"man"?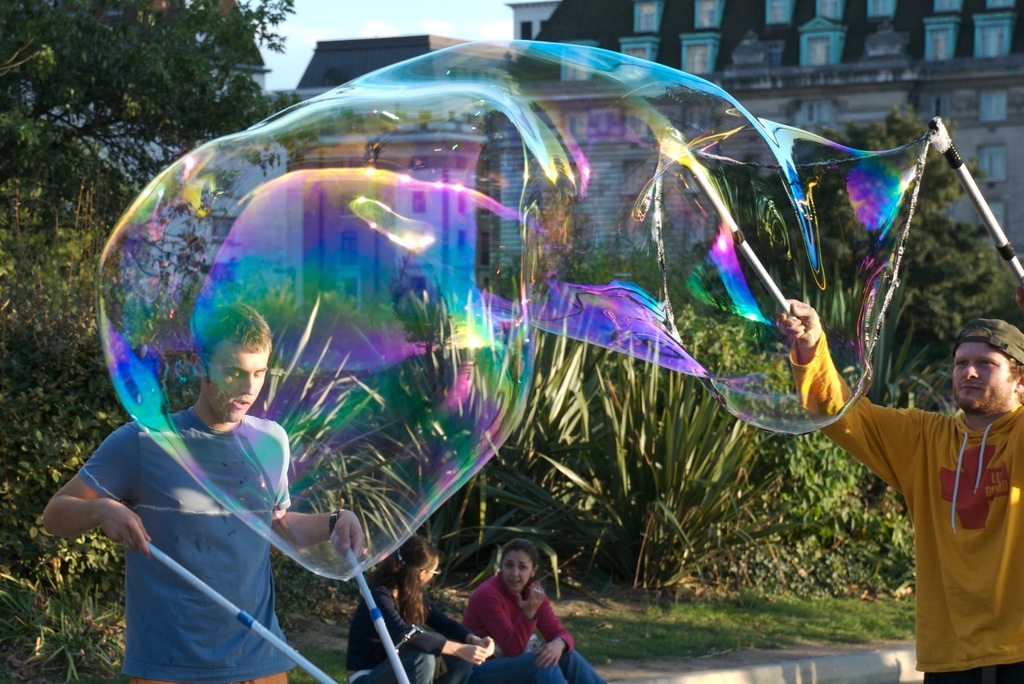
BBox(45, 297, 364, 683)
